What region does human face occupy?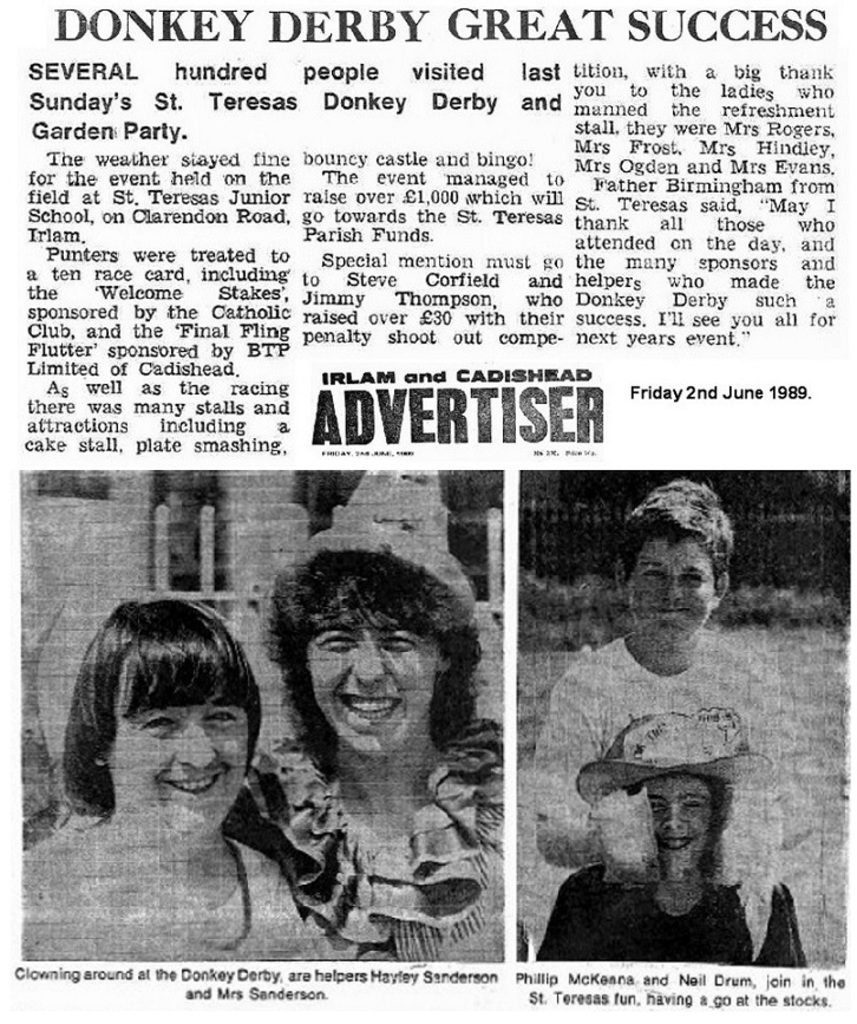
[left=640, top=777, right=712, bottom=878].
